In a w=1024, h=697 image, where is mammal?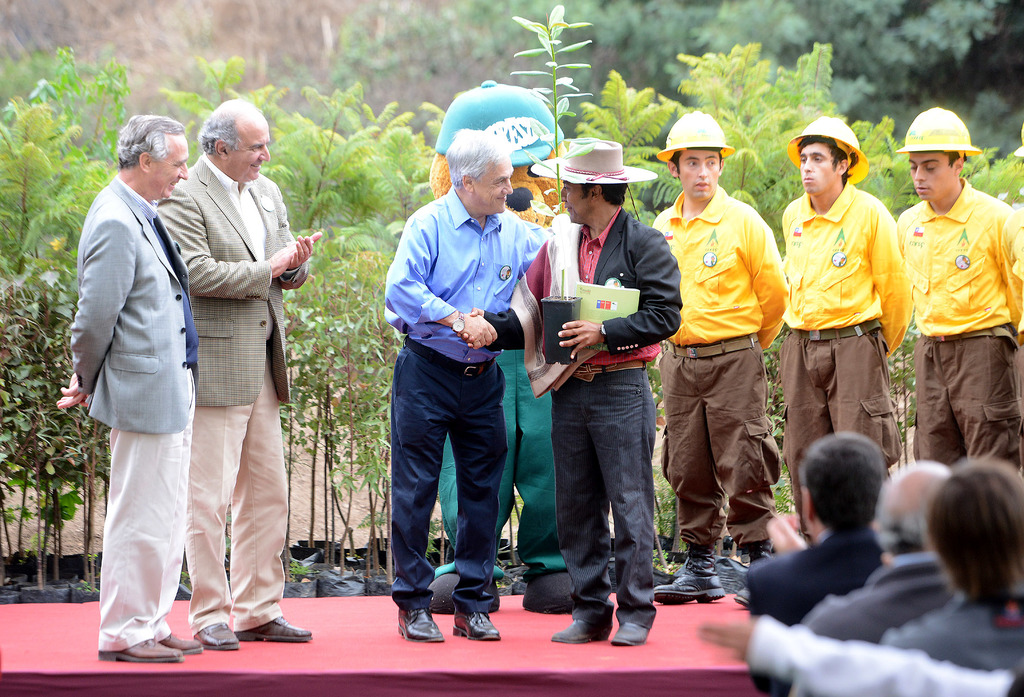
region(893, 104, 1023, 479).
